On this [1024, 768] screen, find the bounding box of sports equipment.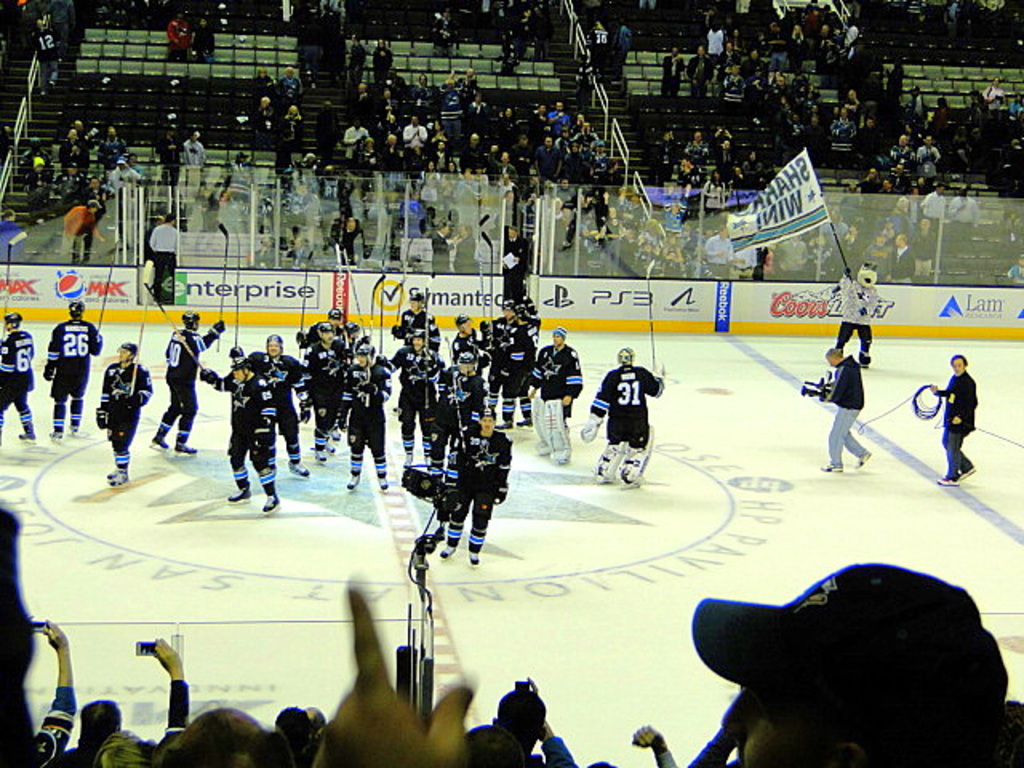
Bounding box: (264,330,283,360).
